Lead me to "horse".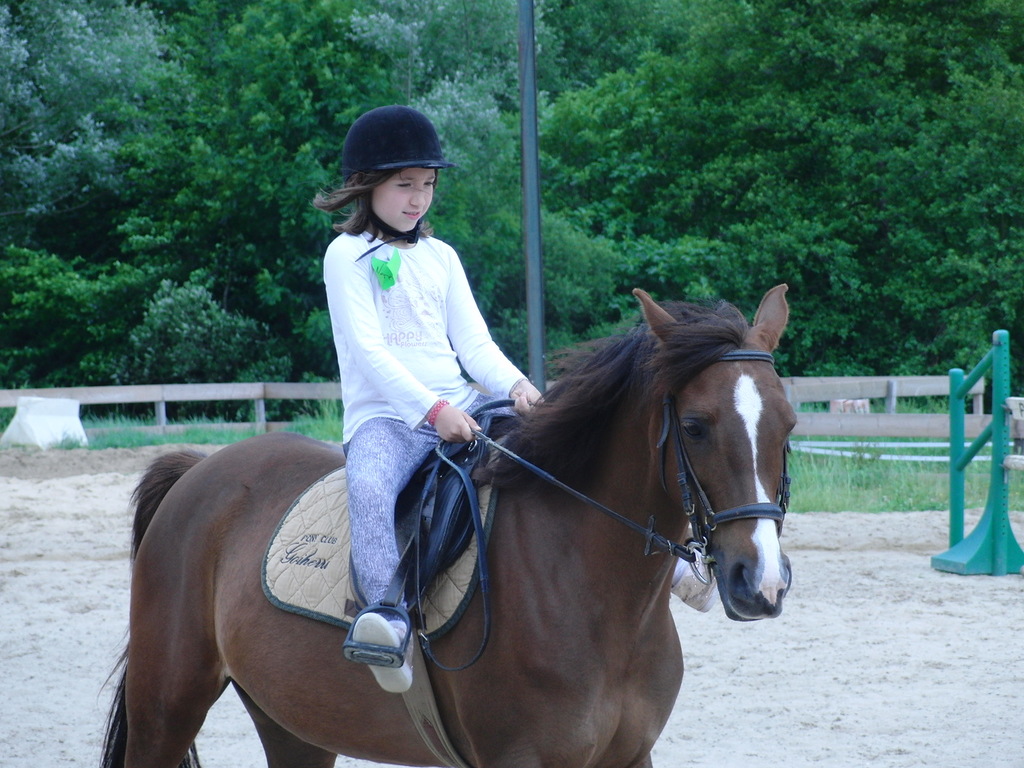
Lead to BBox(95, 280, 801, 767).
